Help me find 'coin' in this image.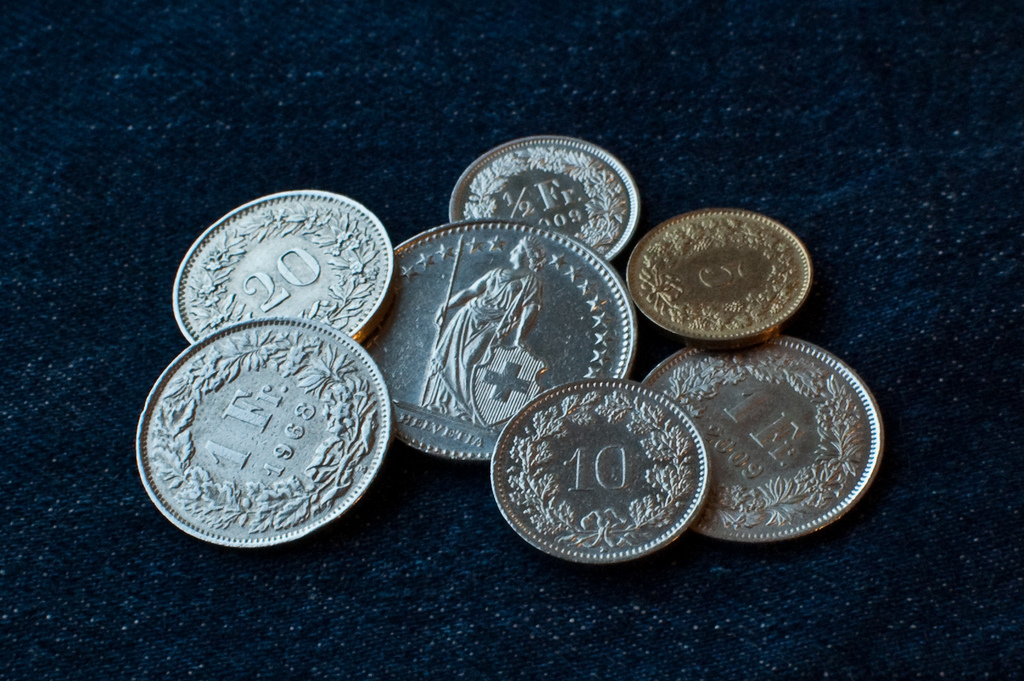
Found it: bbox=(499, 382, 711, 573).
